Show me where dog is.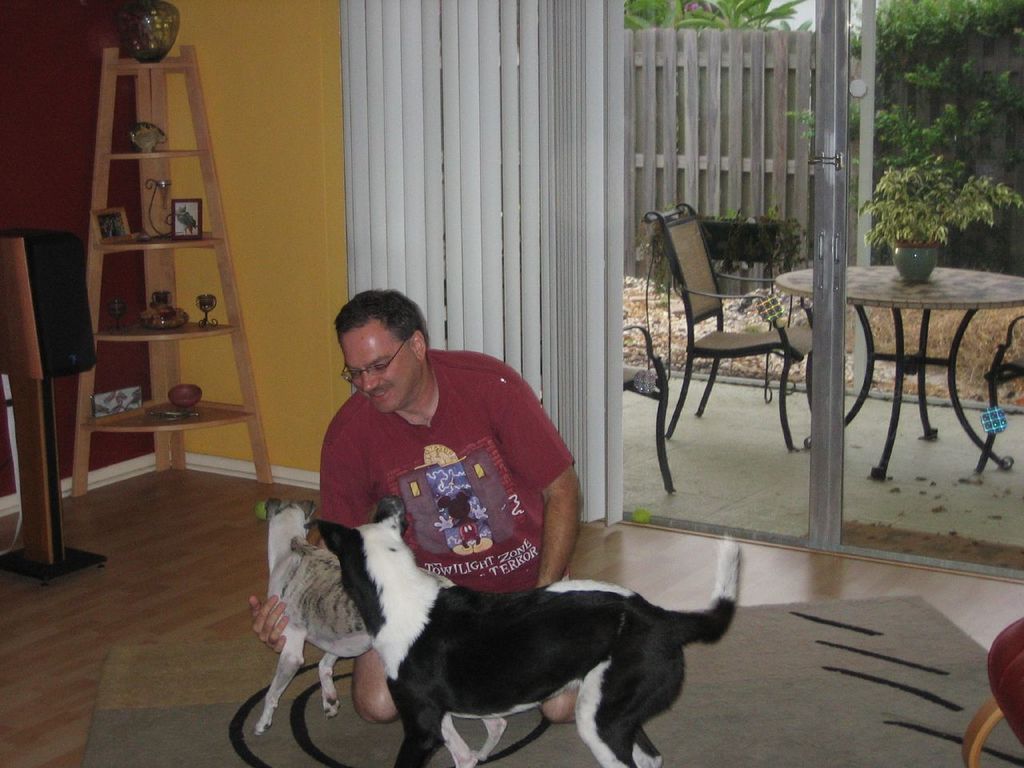
dog is at <box>249,498,505,767</box>.
